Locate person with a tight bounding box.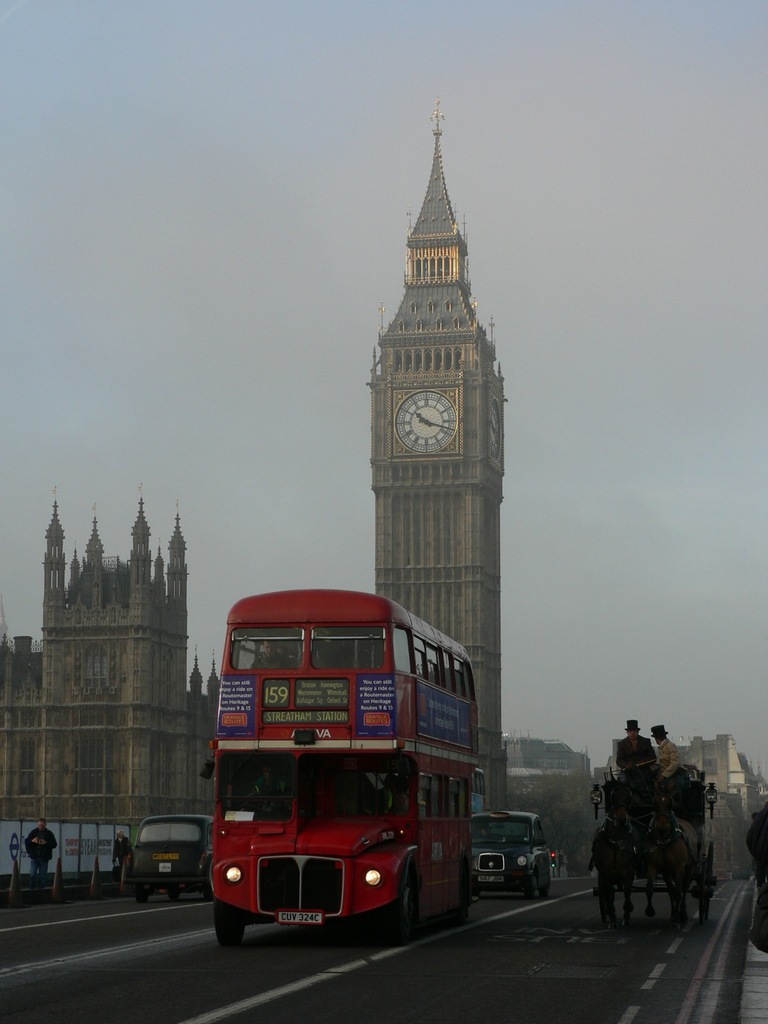
box(610, 715, 660, 781).
